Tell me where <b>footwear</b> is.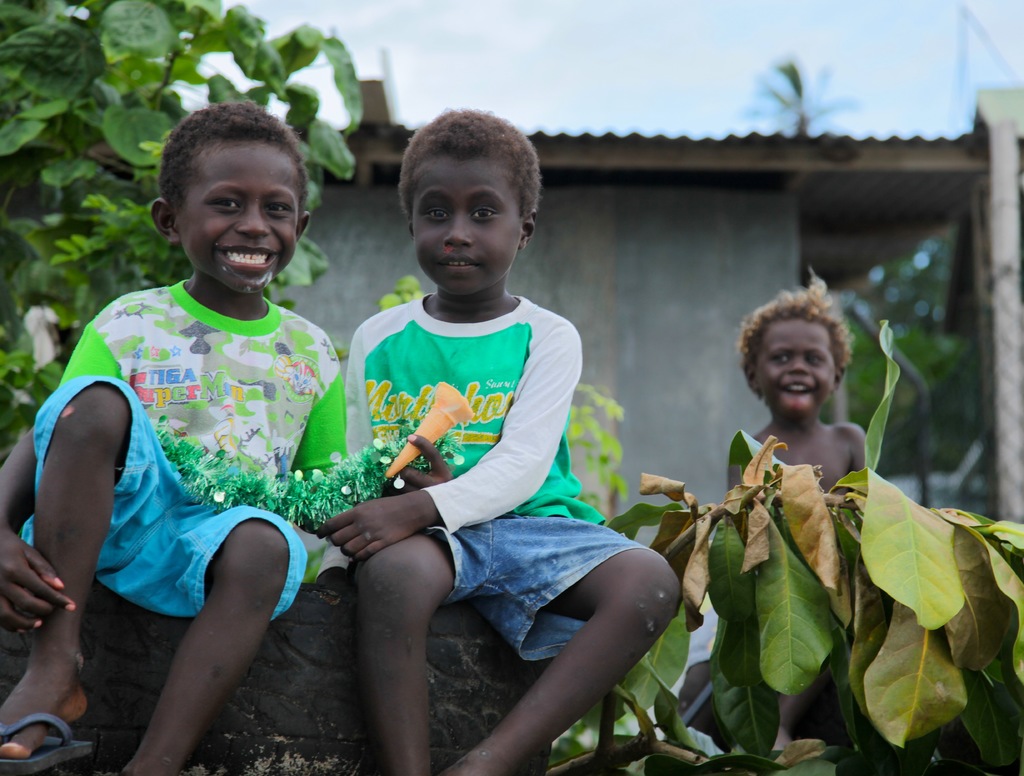
<b>footwear</b> is at Rect(1, 715, 92, 775).
